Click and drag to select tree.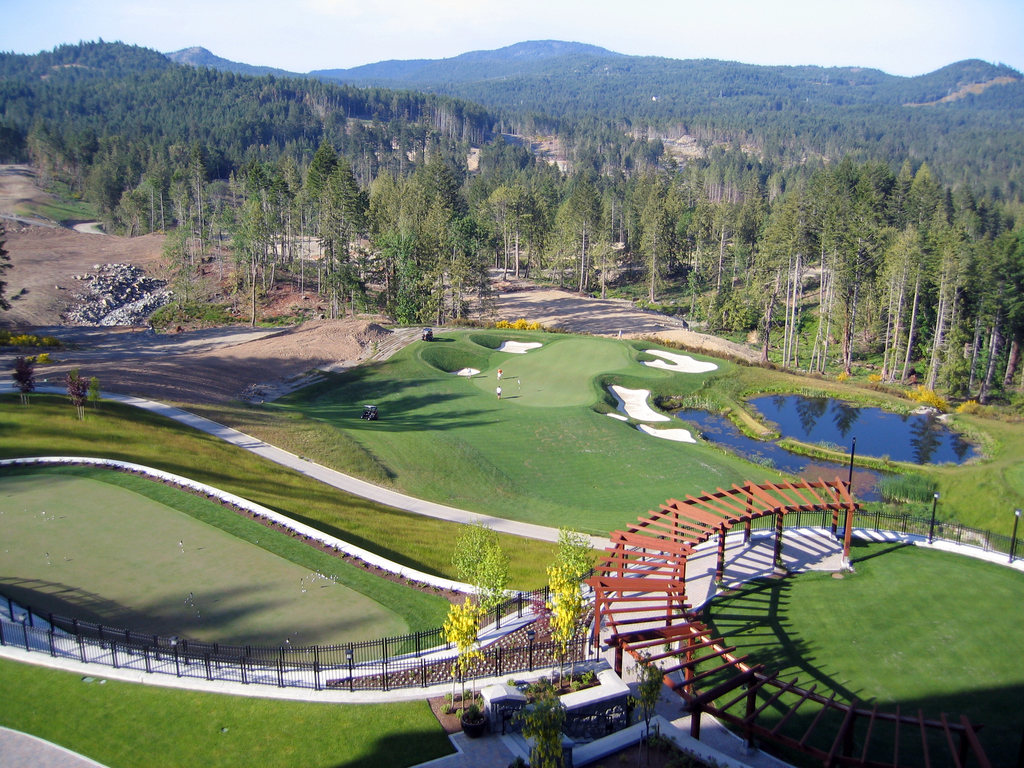
Selection: [545, 563, 589, 686].
